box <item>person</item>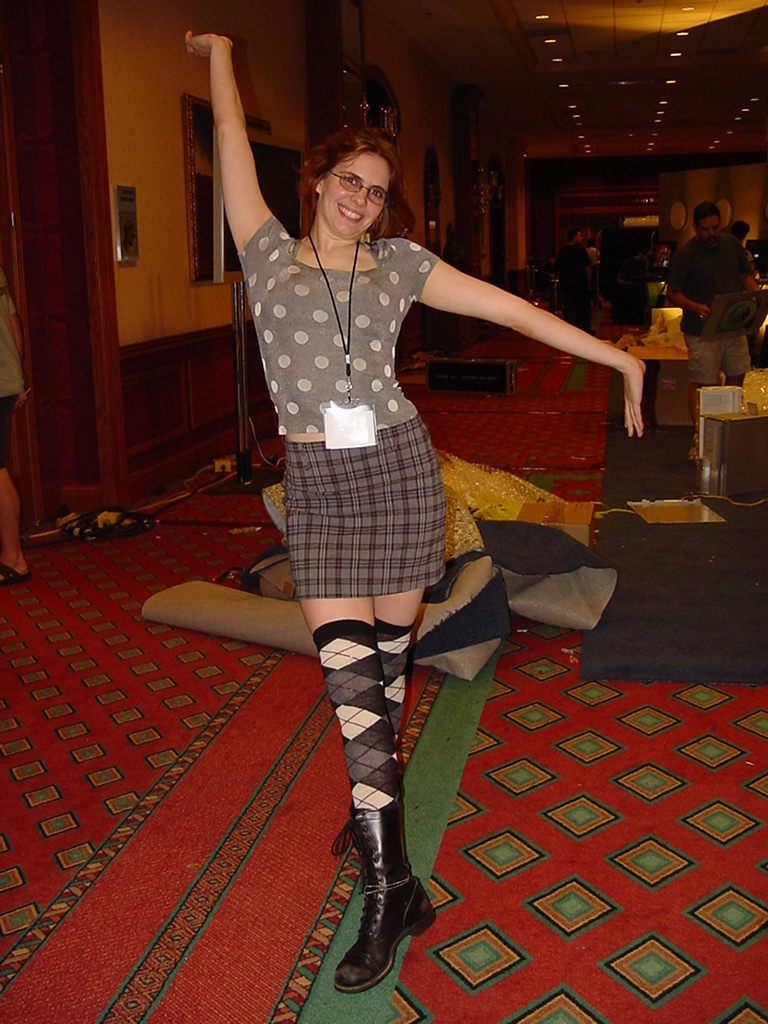
BBox(197, 52, 554, 964)
